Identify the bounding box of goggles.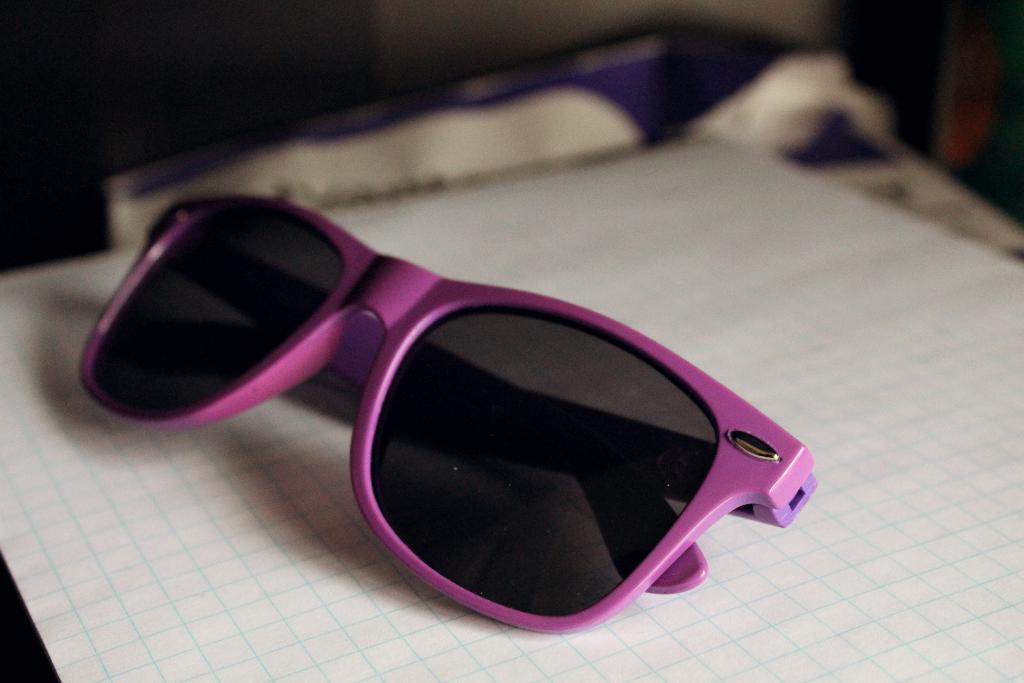
bbox=[76, 188, 818, 633].
